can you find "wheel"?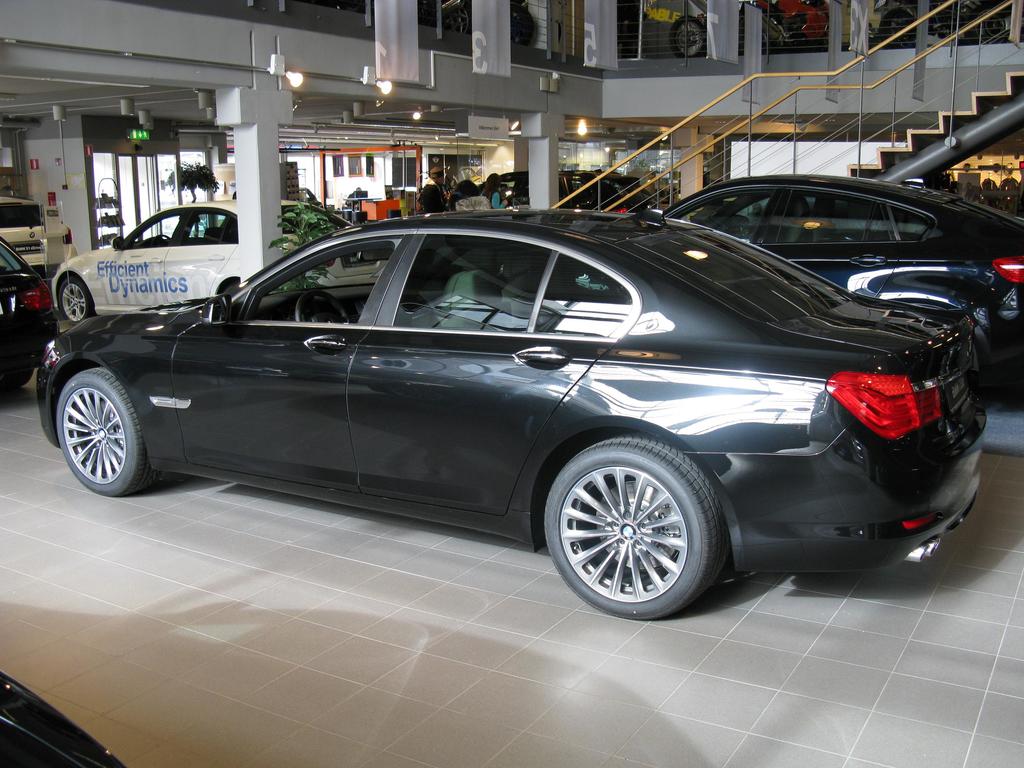
Yes, bounding box: locate(58, 280, 95, 322).
